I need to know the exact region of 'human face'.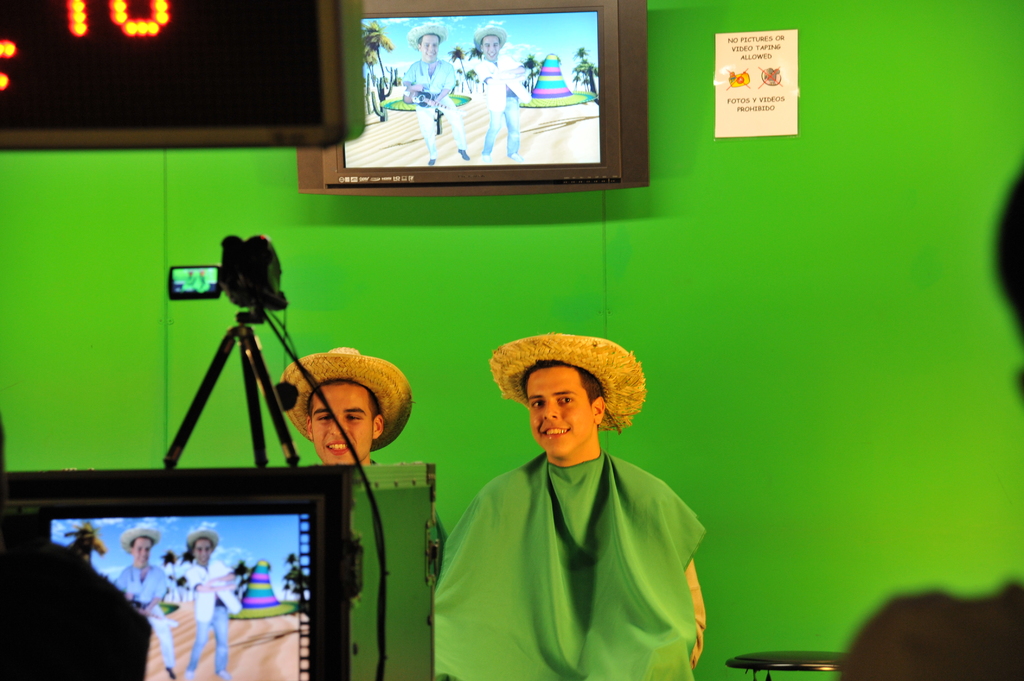
Region: box(525, 363, 593, 459).
